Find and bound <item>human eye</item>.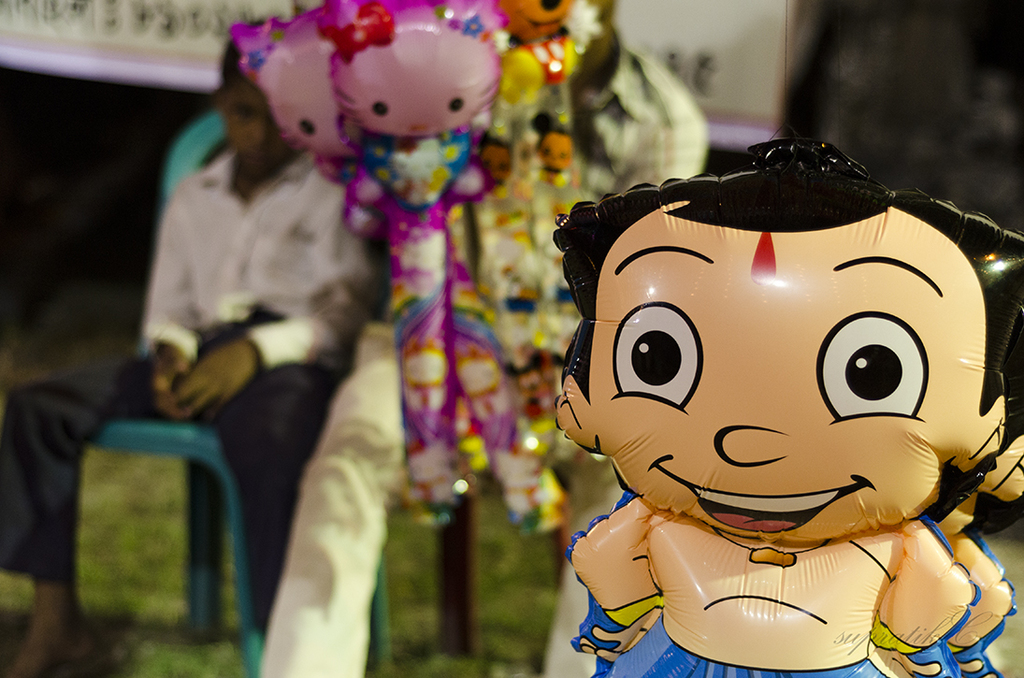
Bound: [229,101,252,124].
